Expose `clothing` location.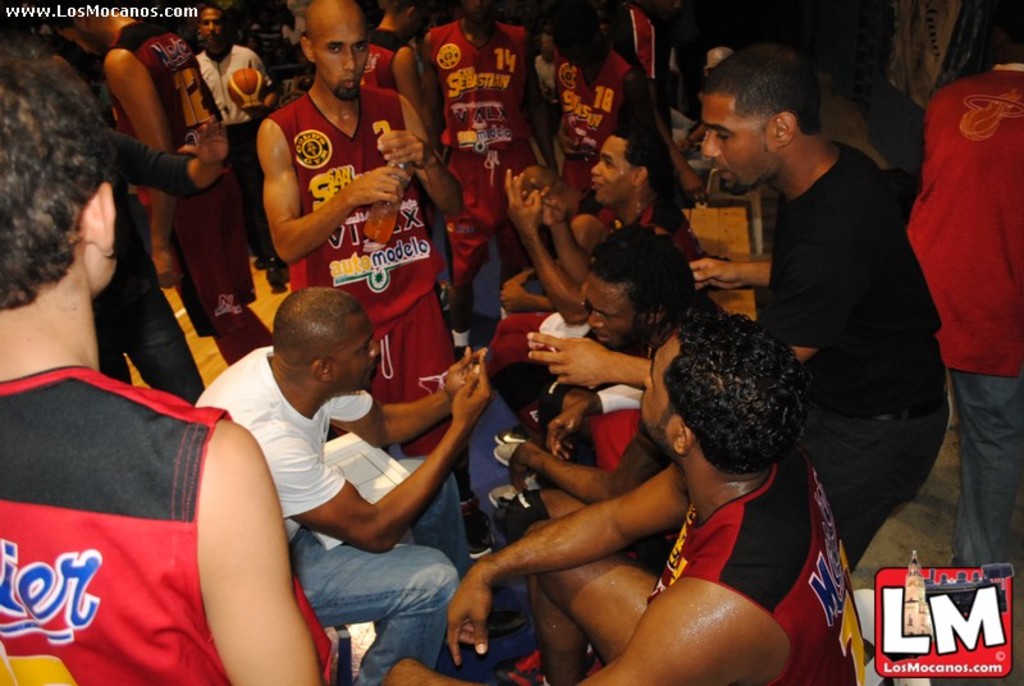
Exposed at 100:12:255:330.
